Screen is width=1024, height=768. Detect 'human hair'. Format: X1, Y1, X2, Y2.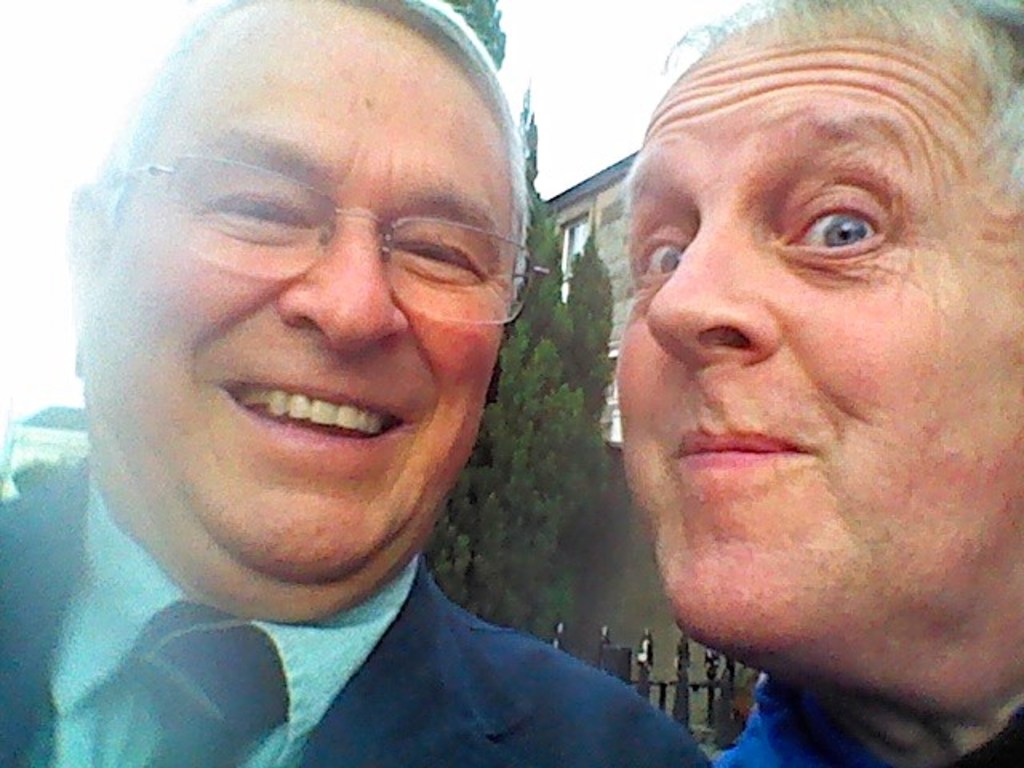
88, 8, 541, 352.
